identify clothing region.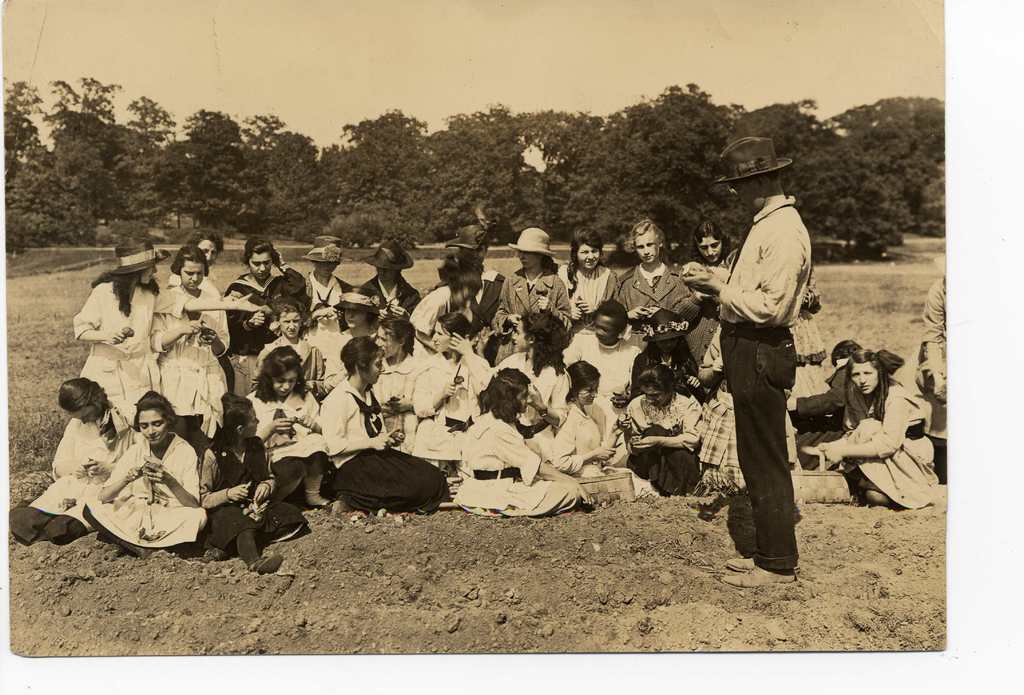
Region: [left=232, top=387, right=316, bottom=505].
